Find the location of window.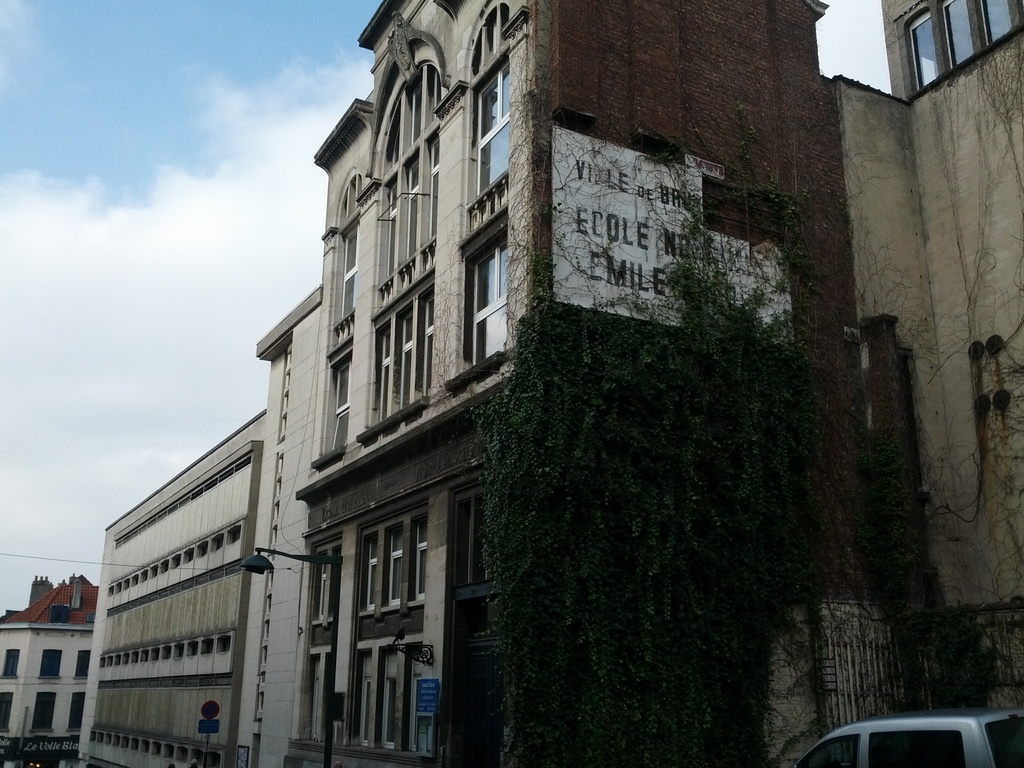
Location: <region>986, 0, 1011, 45</region>.
